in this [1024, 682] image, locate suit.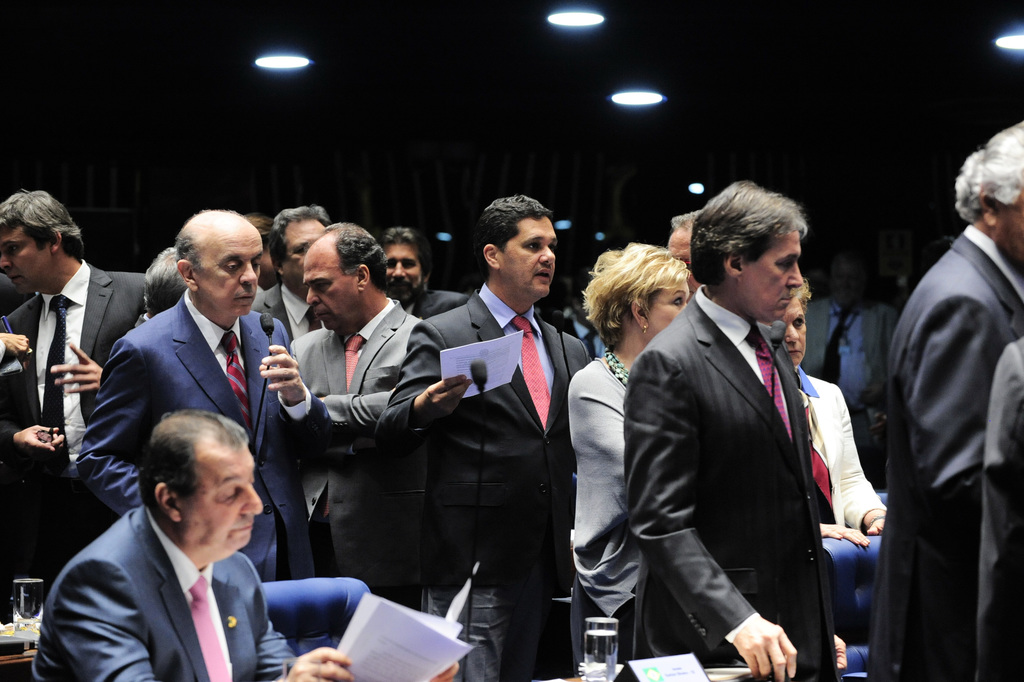
Bounding box: [870,227,1023,681].
